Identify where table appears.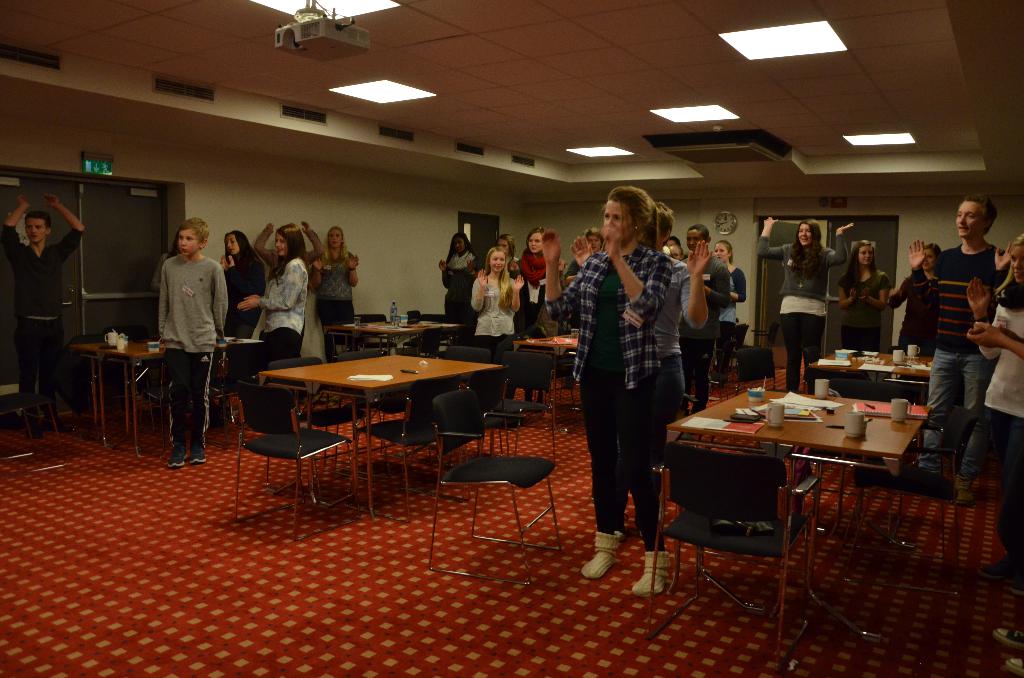
Appears at {"left": 317, "top": 310, "right": 465, "bottom": 355}.
